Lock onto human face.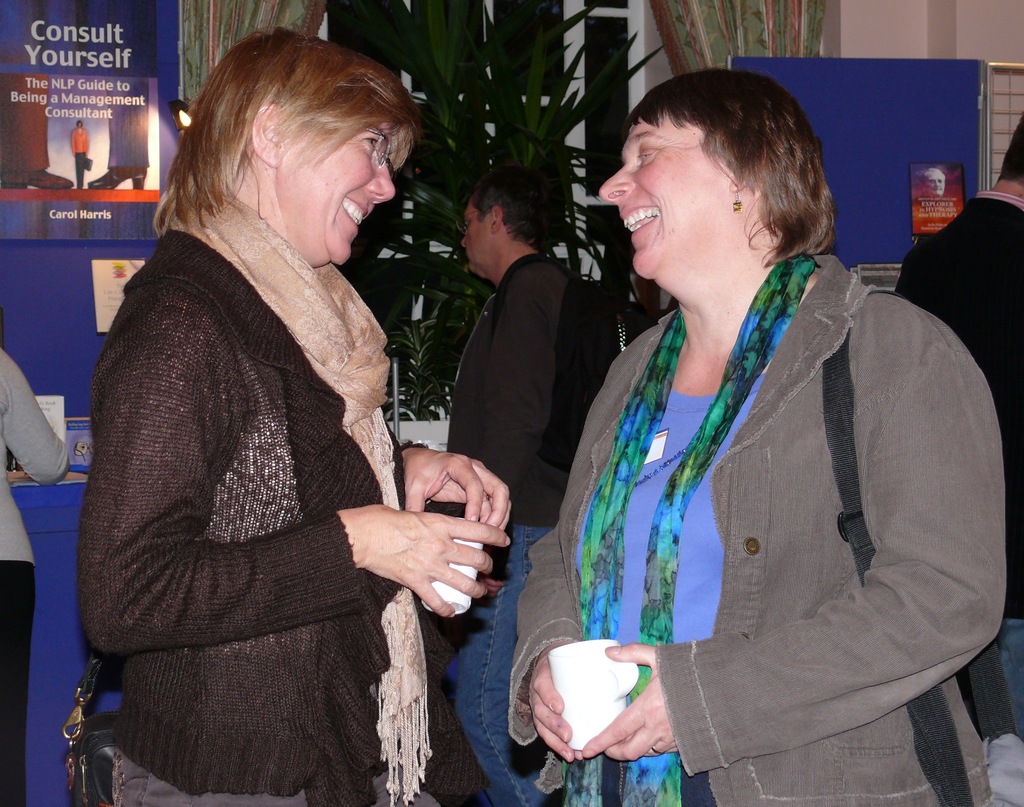
Locked: <bbox>281, 117, 397, 264</bbox>.
